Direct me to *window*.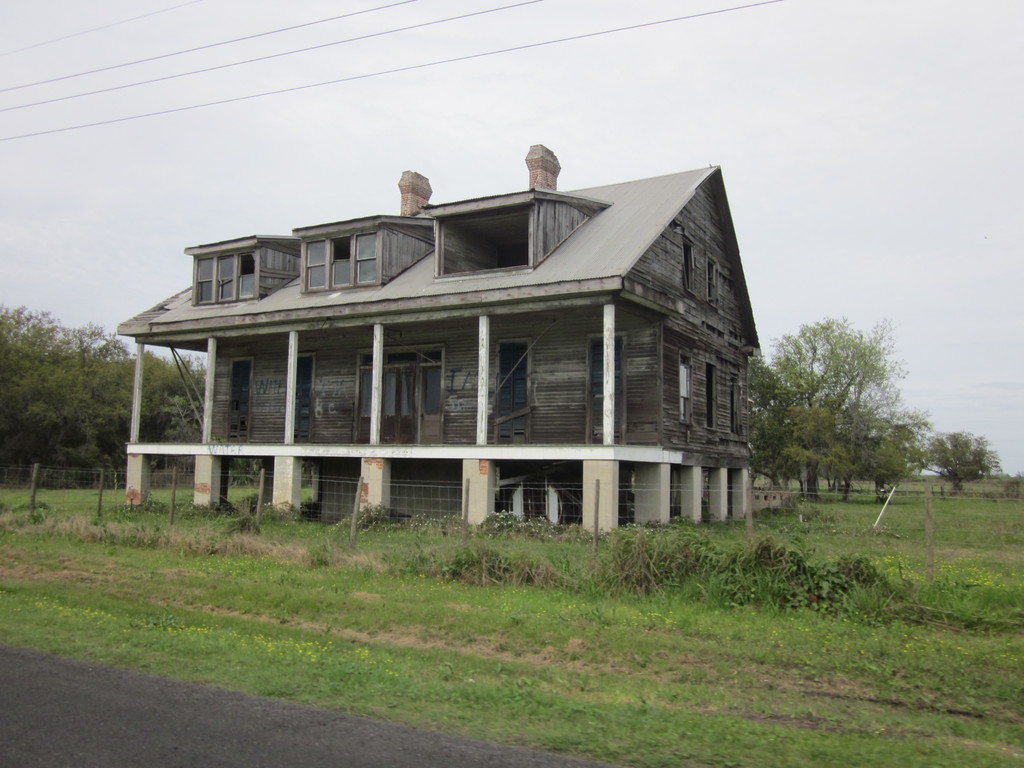
Direction: crop(732, 380, 743, 434).
